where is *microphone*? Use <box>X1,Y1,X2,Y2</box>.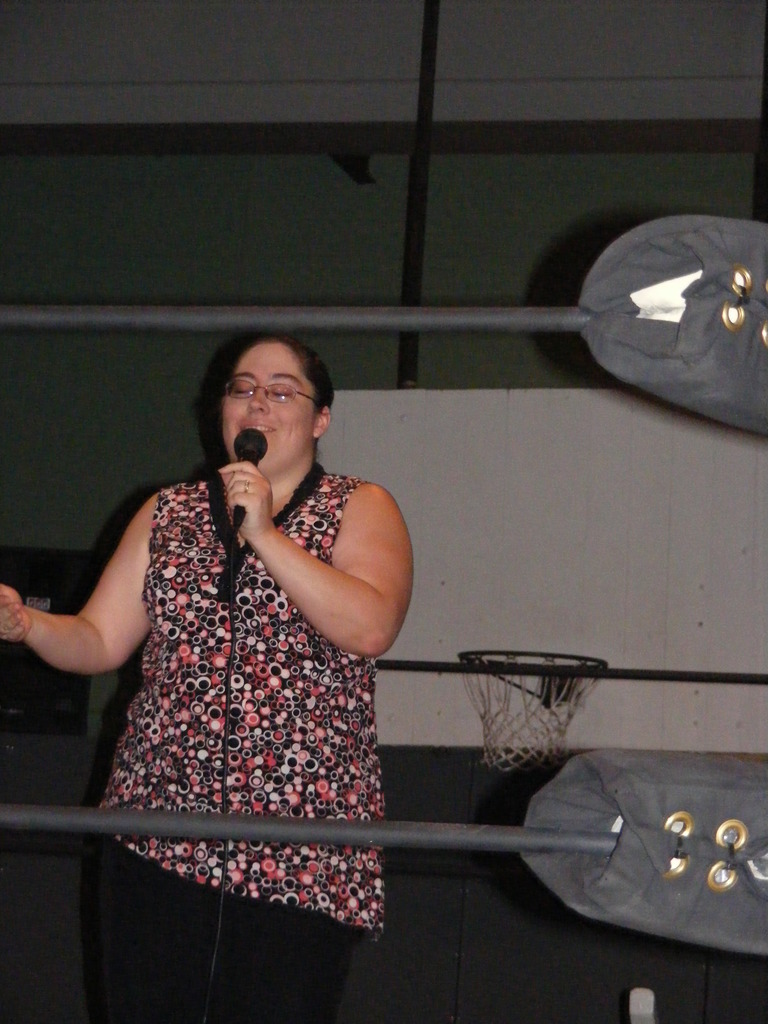
<box>224,412,268,534</box>.
